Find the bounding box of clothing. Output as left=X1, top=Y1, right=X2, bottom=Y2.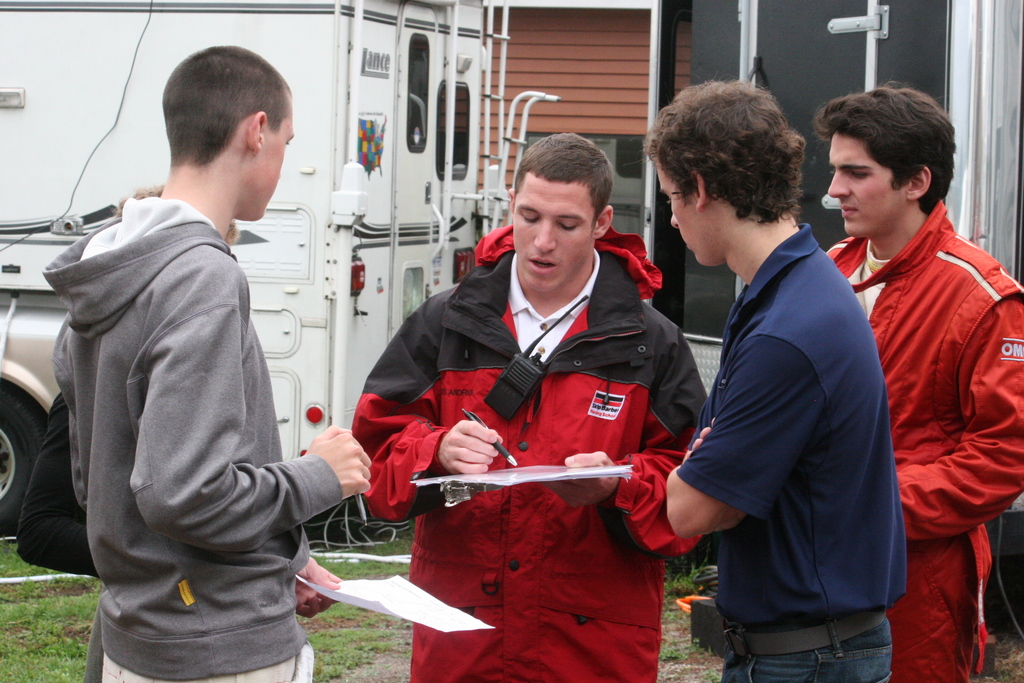
left=378, top=242, right=688, bottom=651.
